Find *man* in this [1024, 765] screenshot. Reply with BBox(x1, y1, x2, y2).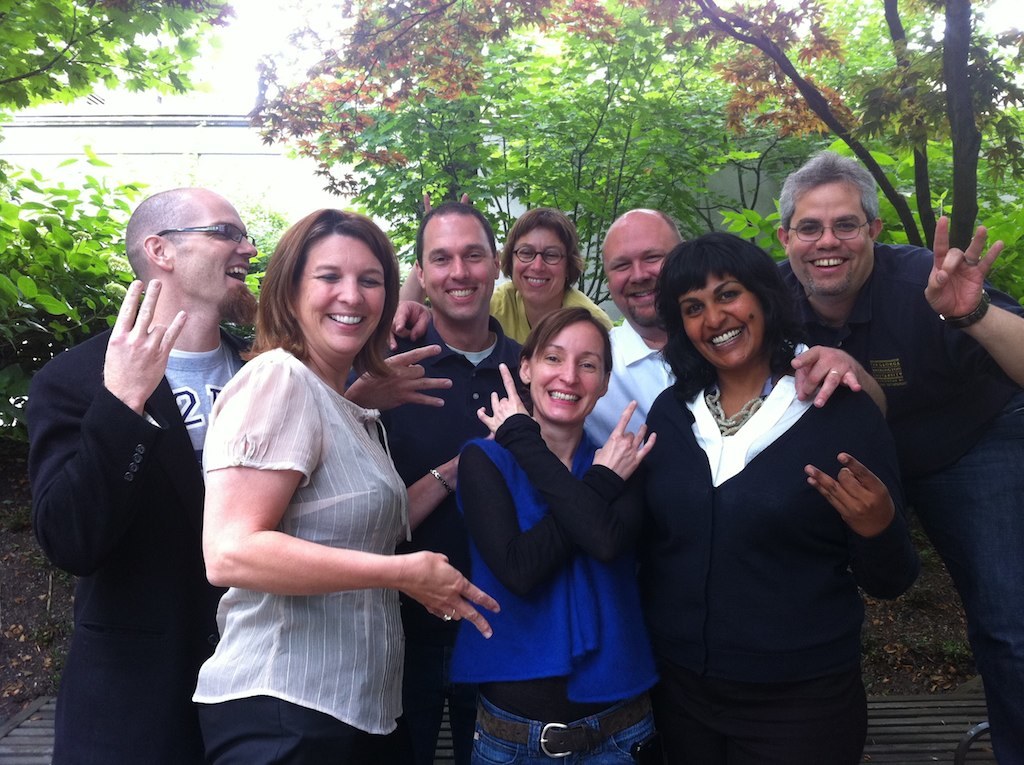
BBox(581, 194, 889, 440).
